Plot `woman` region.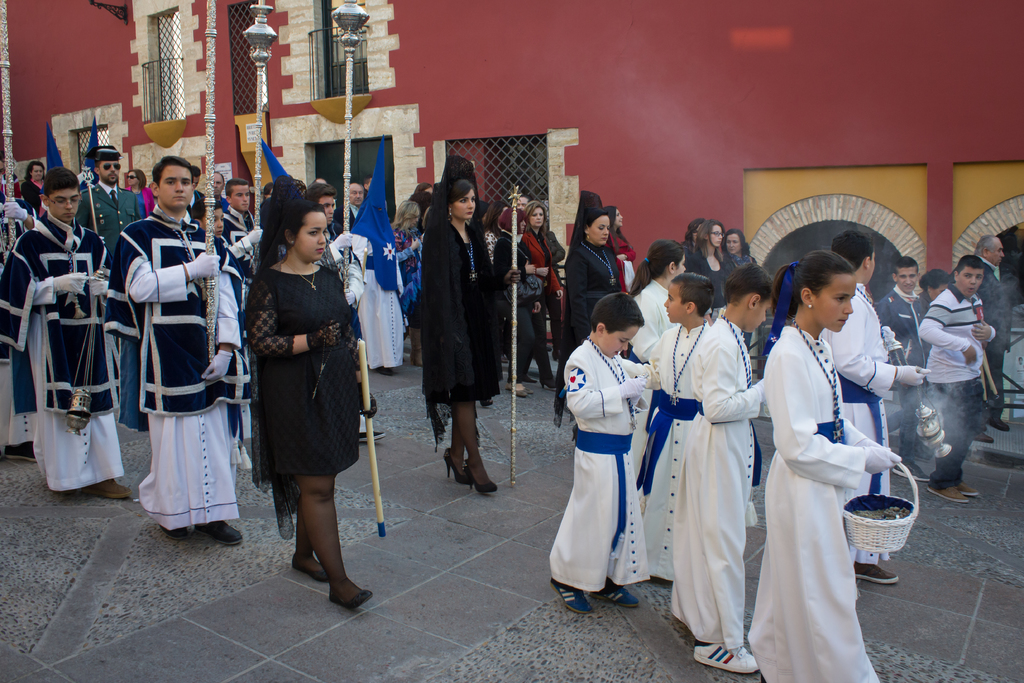
Plotted at <box>701,206,741,300</box>.
